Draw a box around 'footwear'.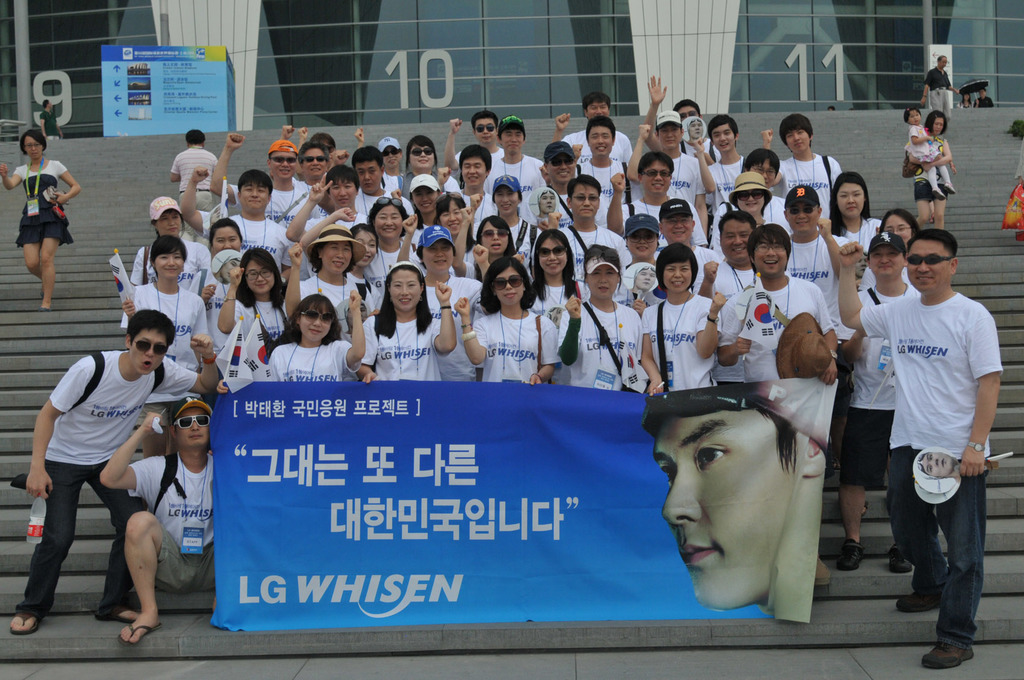
left=831, top=534, right=865, bottom=571.
